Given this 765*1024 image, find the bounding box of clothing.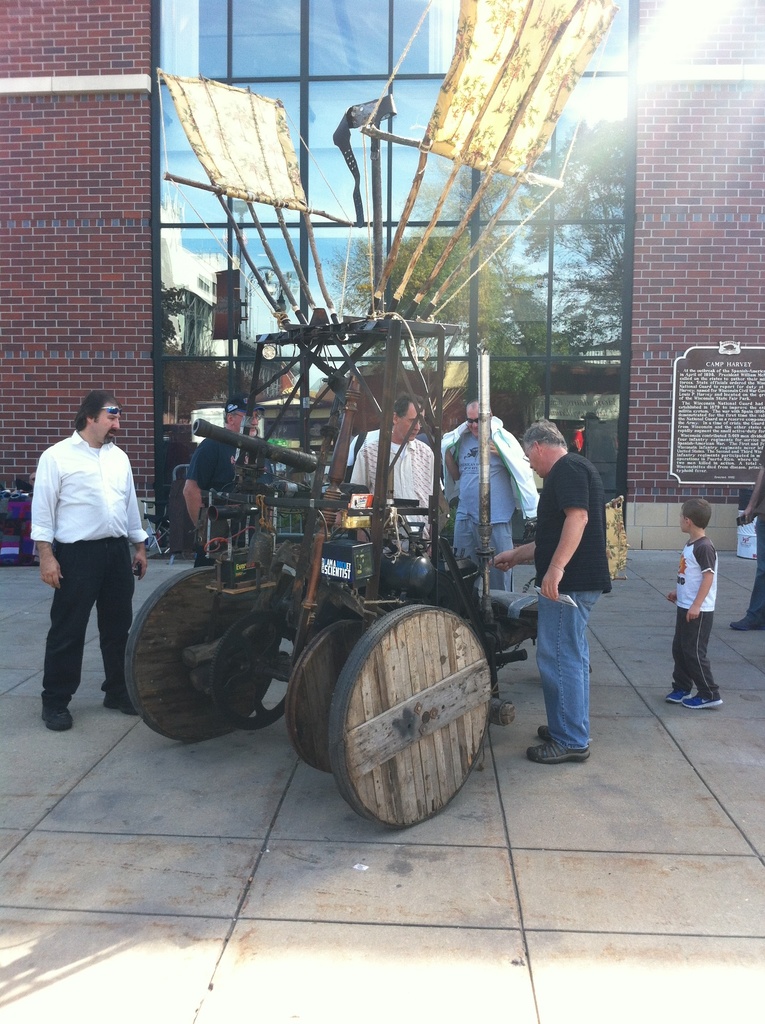
region(335, 433, 451, 580).
